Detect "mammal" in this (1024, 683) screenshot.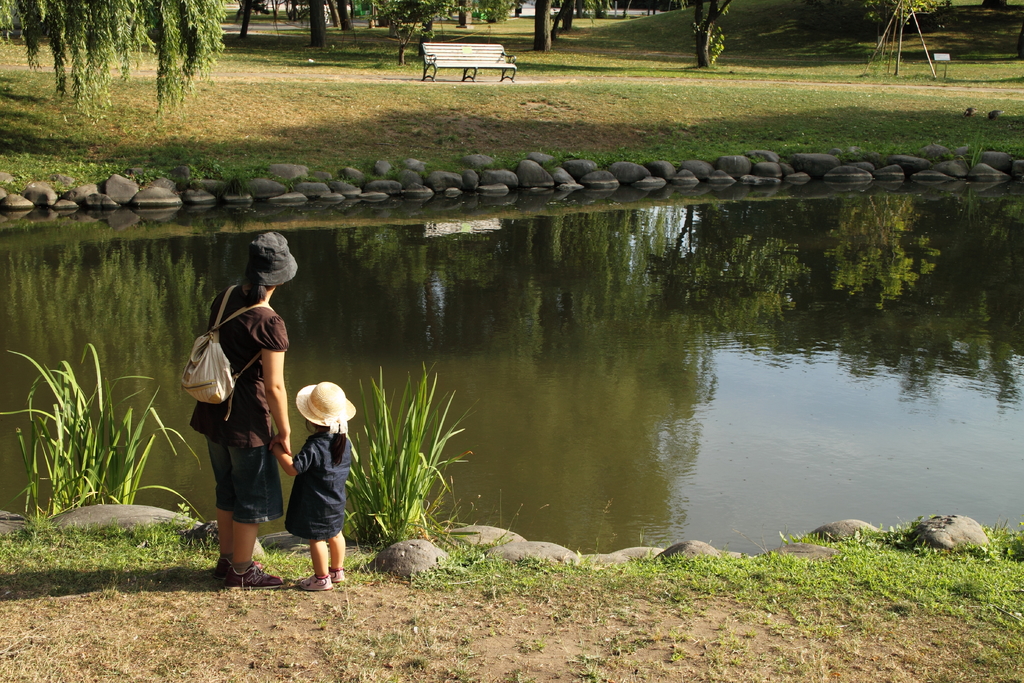
Detection: left=186, top=233, right=291, bottom=592.
